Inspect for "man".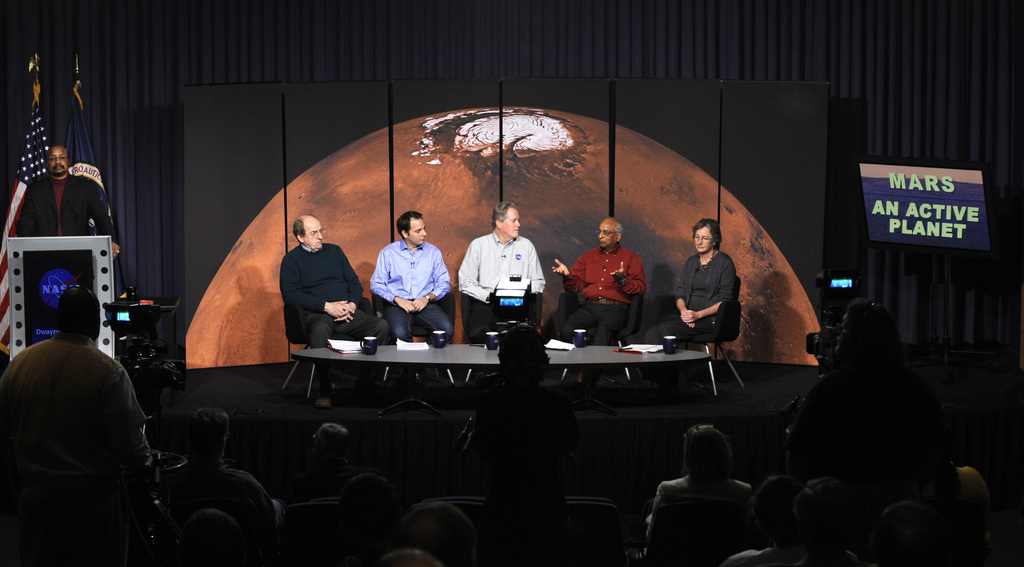
Inspection: 546 216 652 346.
